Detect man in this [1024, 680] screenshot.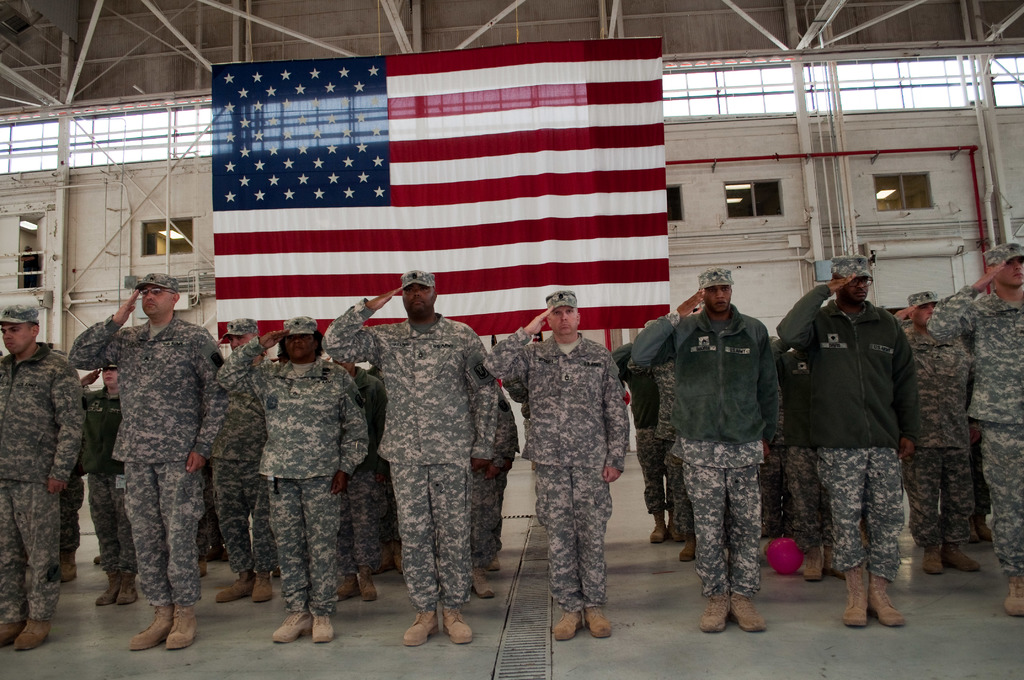
Detection: (319, 267, 500, 650).
